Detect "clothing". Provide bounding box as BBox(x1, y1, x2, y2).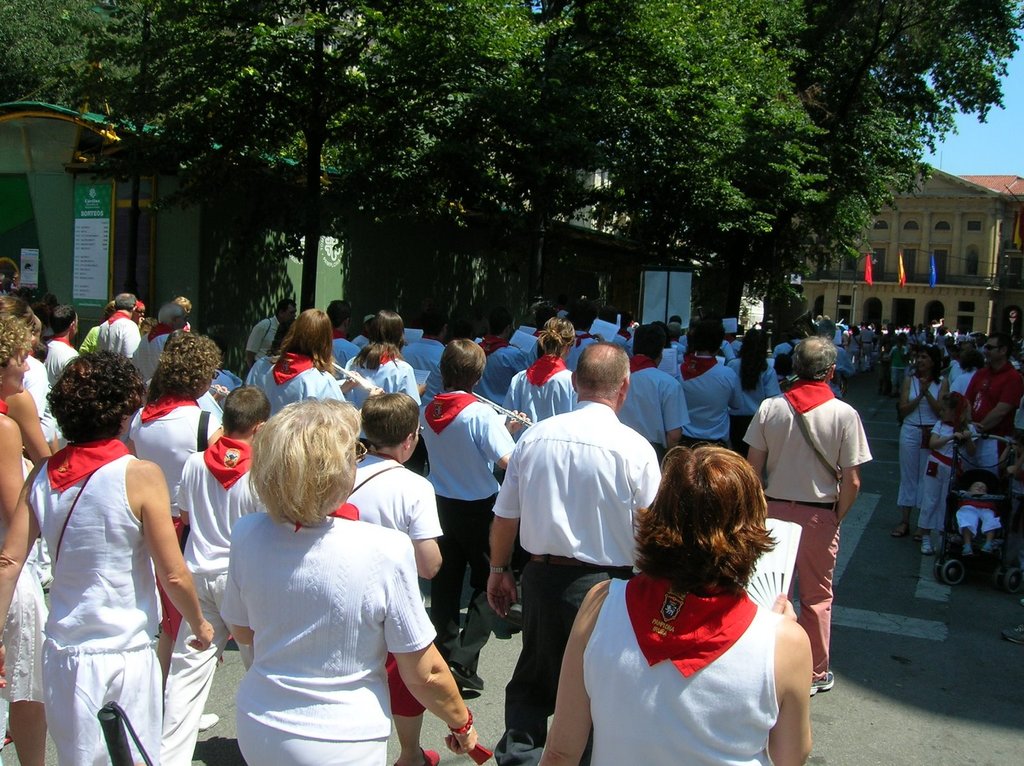
BBox(487, 394, 664, 762).
